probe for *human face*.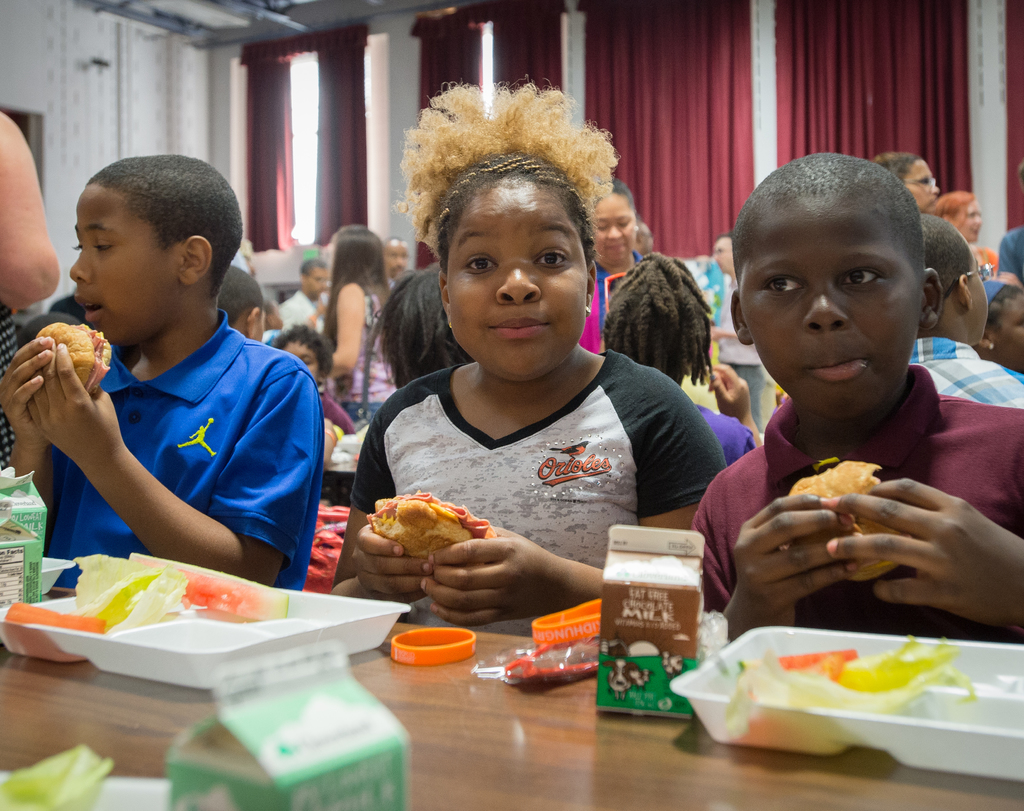
Probe result: region(997, 291, 1023, 366).
